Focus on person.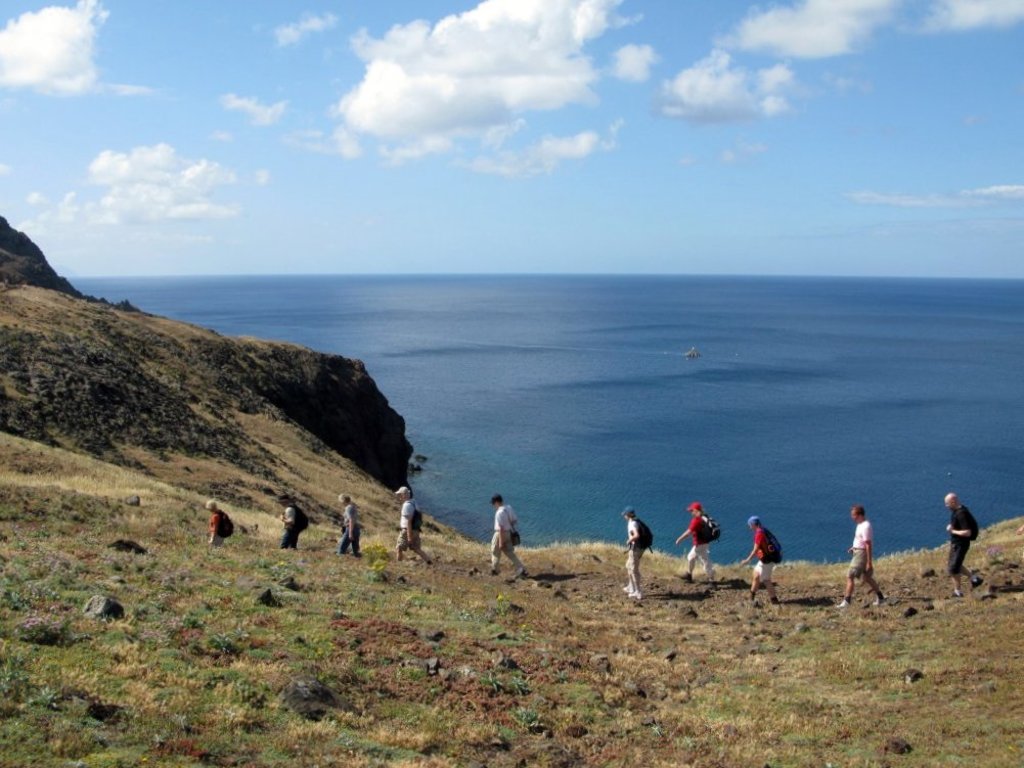
Focused at x1=487 y1=493 x2=530 y2=578.
